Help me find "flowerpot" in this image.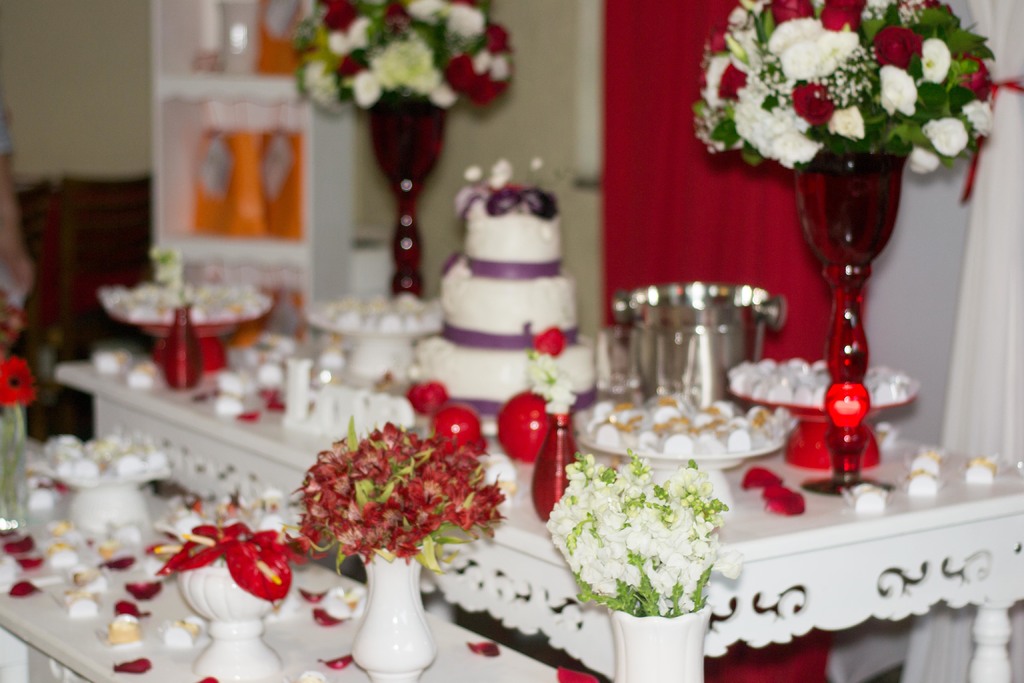
Found it: BBox(367, 90, 444, 191).
